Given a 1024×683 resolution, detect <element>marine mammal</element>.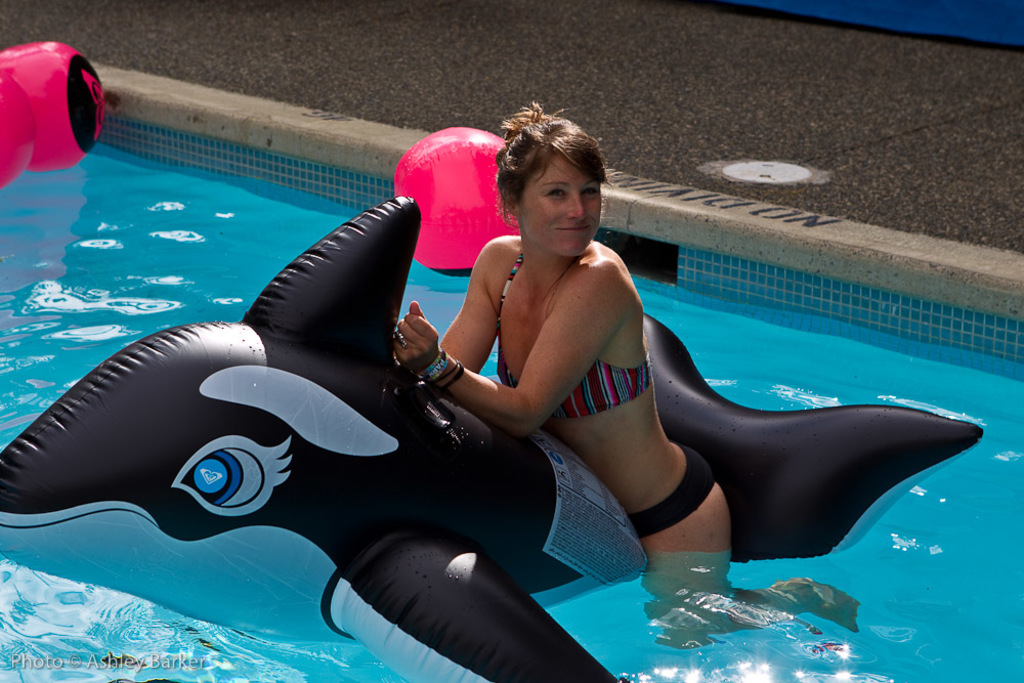
[0,195,981,682].
